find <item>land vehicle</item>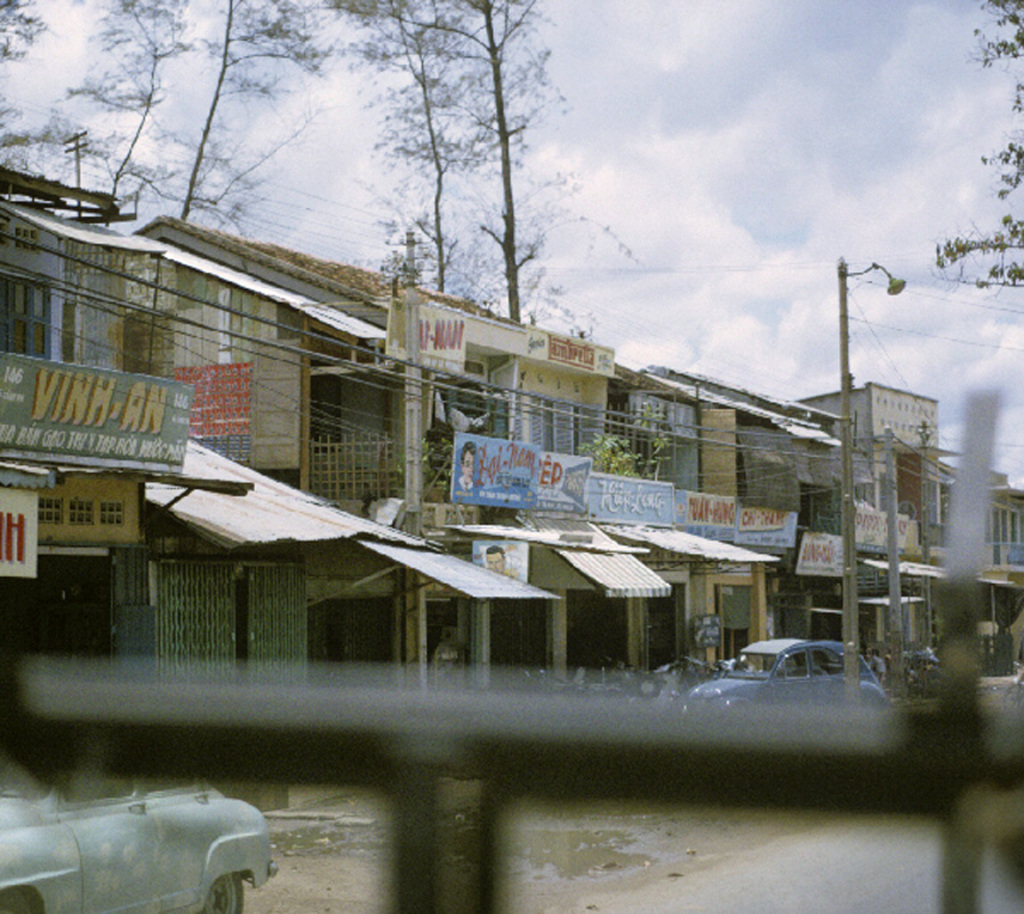
crop(691, 643, 882, 705)
